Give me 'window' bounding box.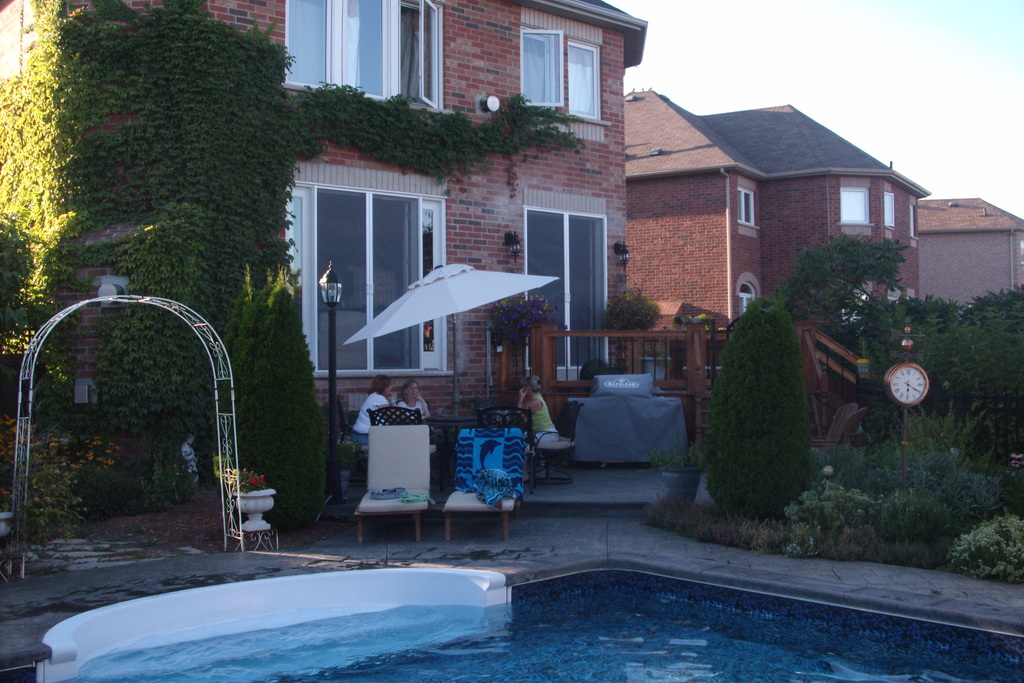
detection(734, 190, 756, 227).
